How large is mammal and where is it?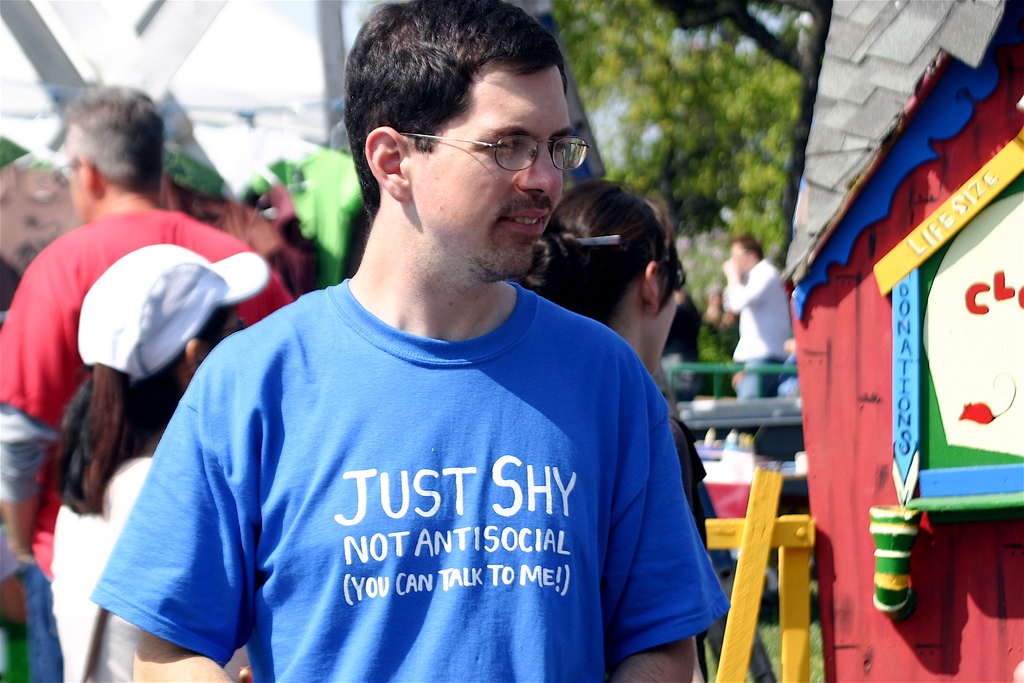
Bounding box: [45,239,270,682].
